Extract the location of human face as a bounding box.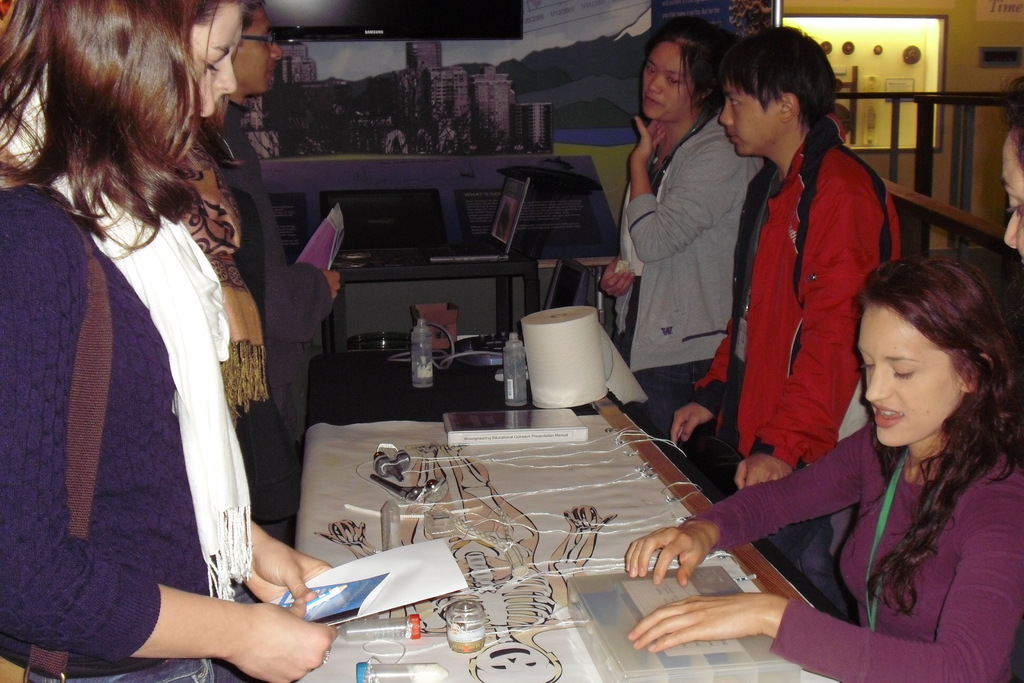
<bbox>717, 79, 786, 157</bbox>.
